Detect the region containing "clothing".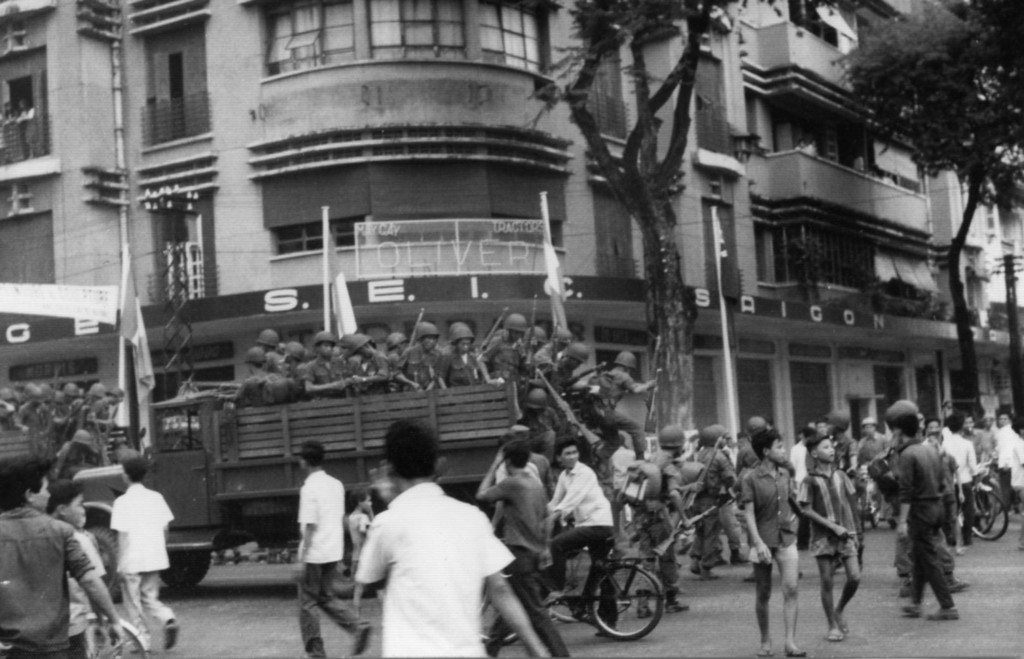
bbox=[440, 344, 485, 386].
